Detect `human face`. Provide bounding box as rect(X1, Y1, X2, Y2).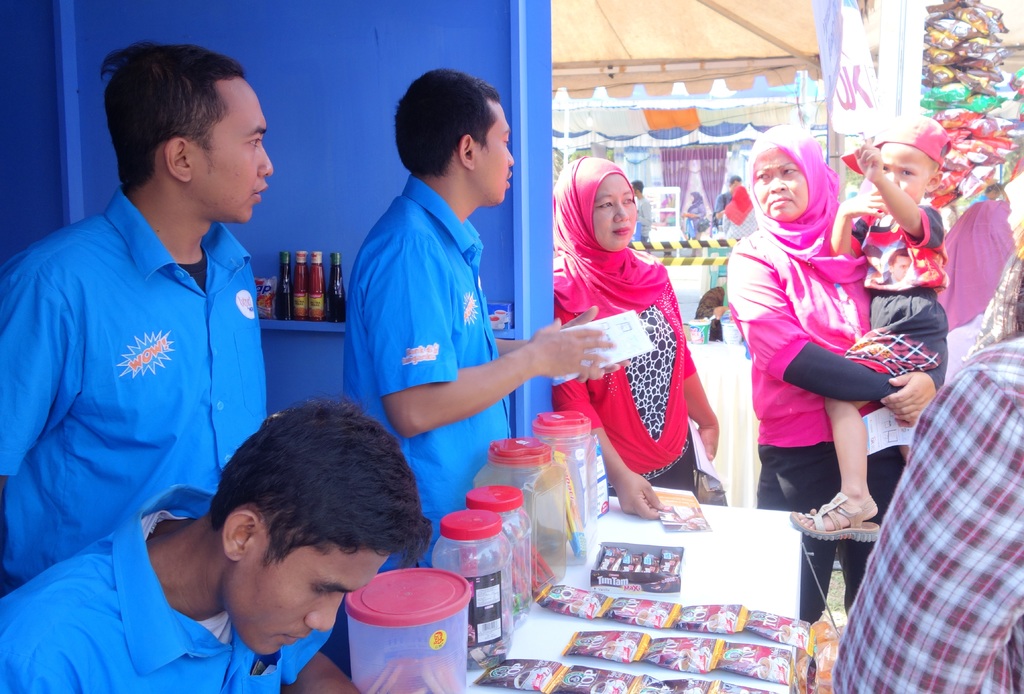
rect(753, 145, 810, 224).
